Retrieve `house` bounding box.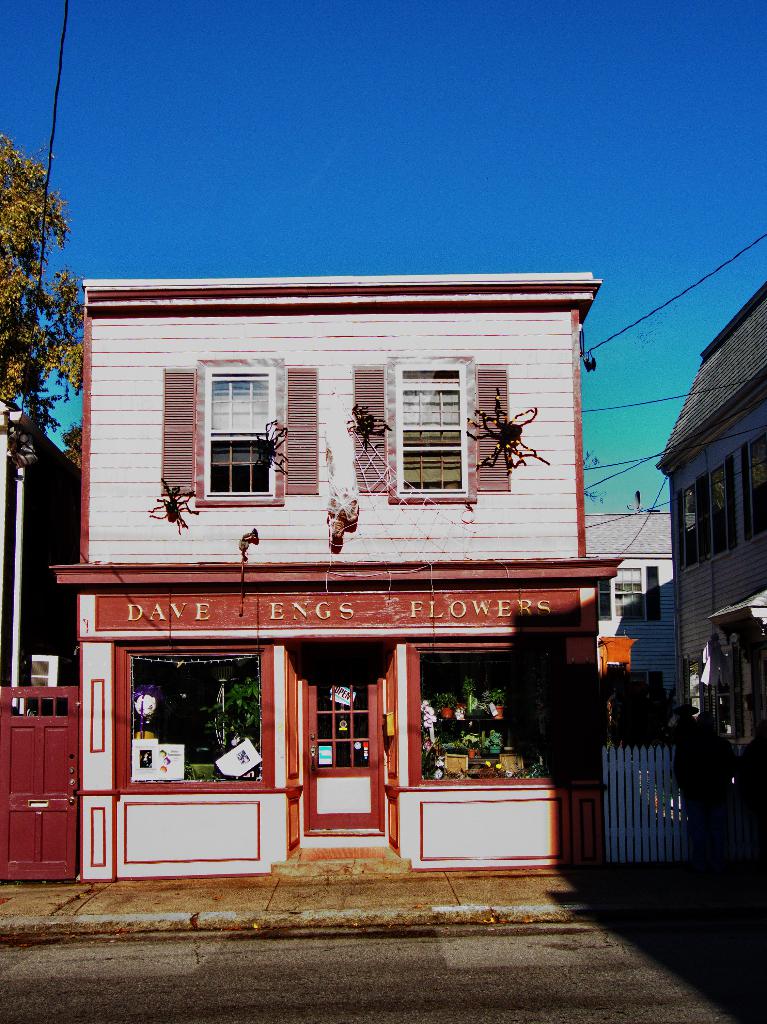
Bounding box: rect(654, 278, 766, 780).
